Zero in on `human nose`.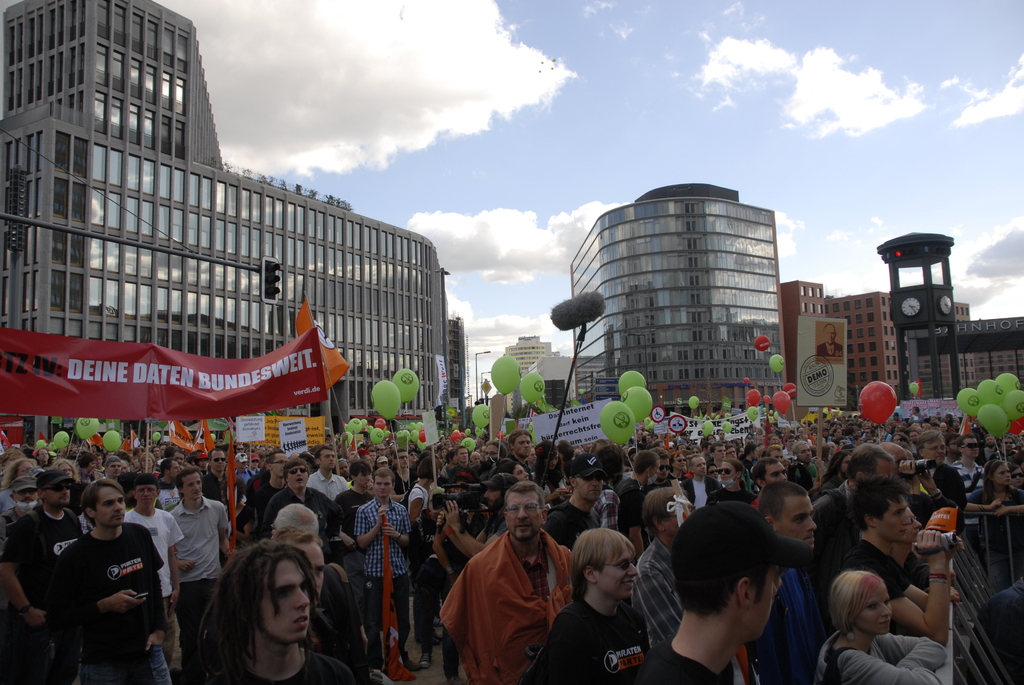
Zeroed in: BBox(591, 480, 602, 488).
